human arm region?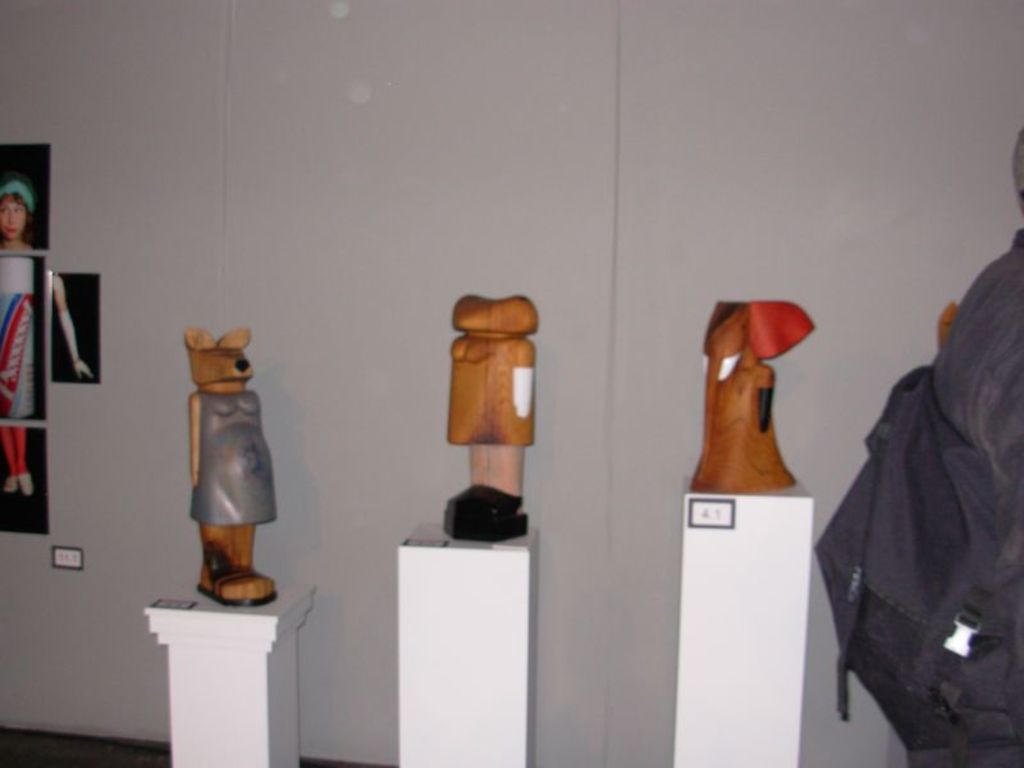
(51, 278, 95, 379)
